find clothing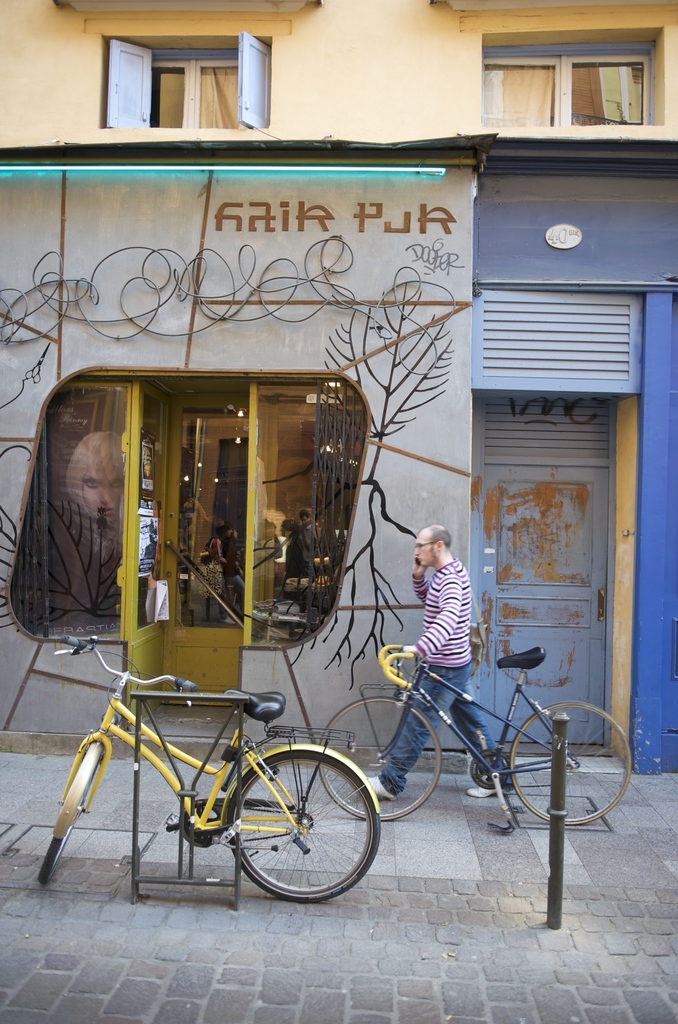
{"left": 216, "top": 529, "right": 248, "bottom": 601}
